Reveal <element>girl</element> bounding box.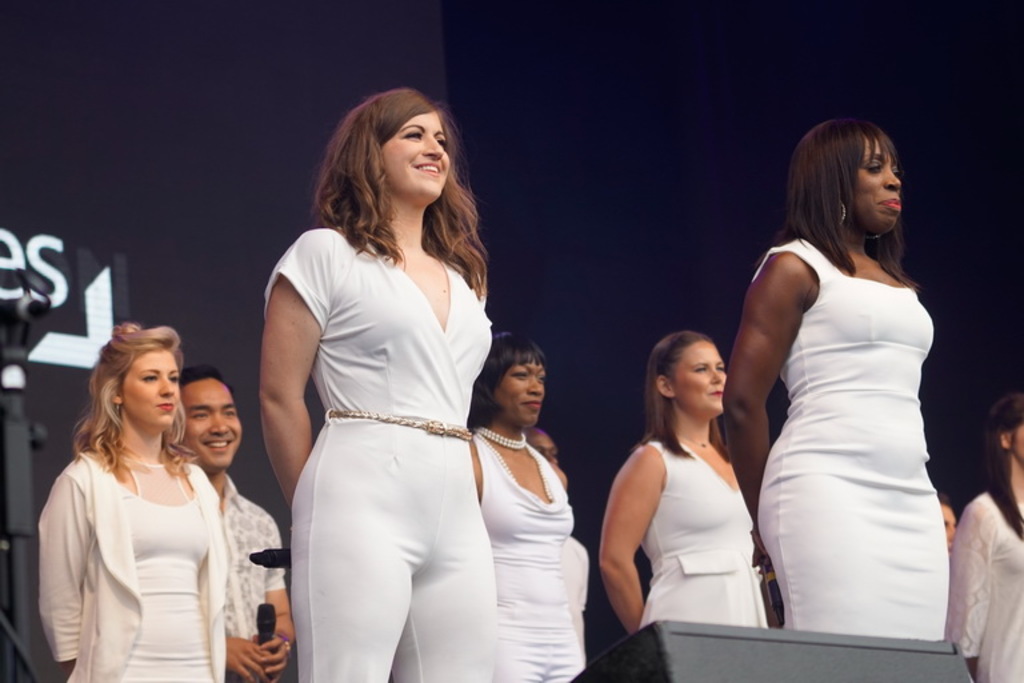
Revealed: box=[33, 313, 225, 682].
